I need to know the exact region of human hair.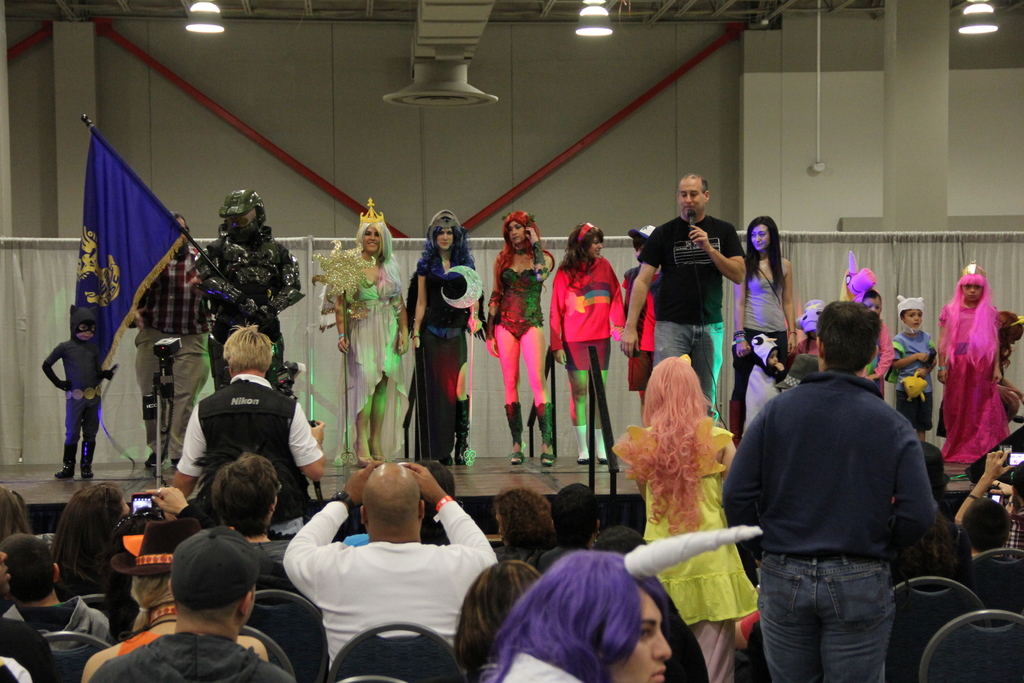
Region: (815, 299, 882, 376).
